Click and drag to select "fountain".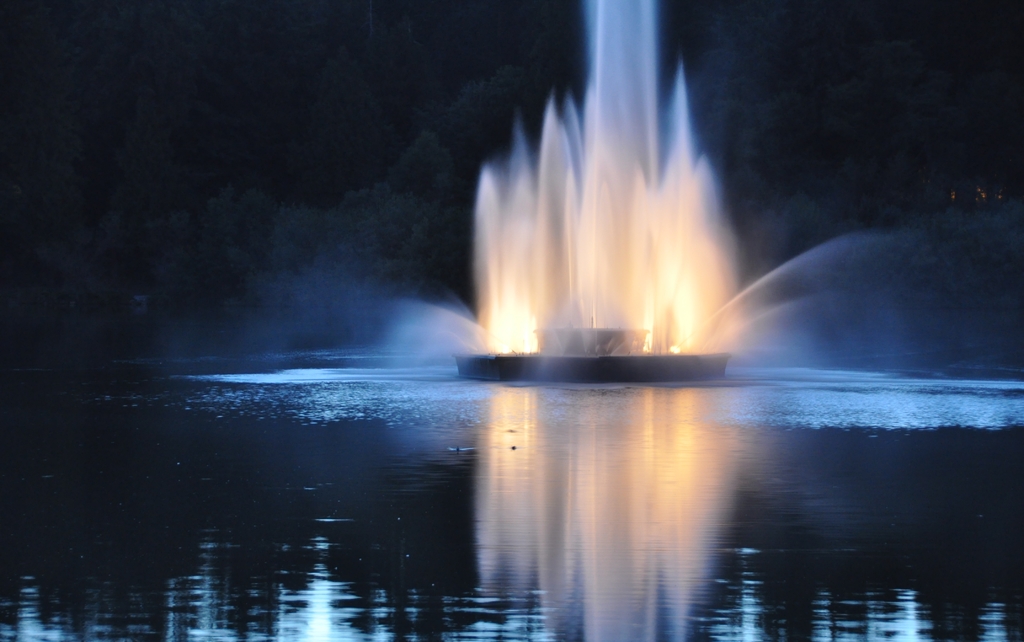
Selection: l=451, t=31, r=769, b=387.
